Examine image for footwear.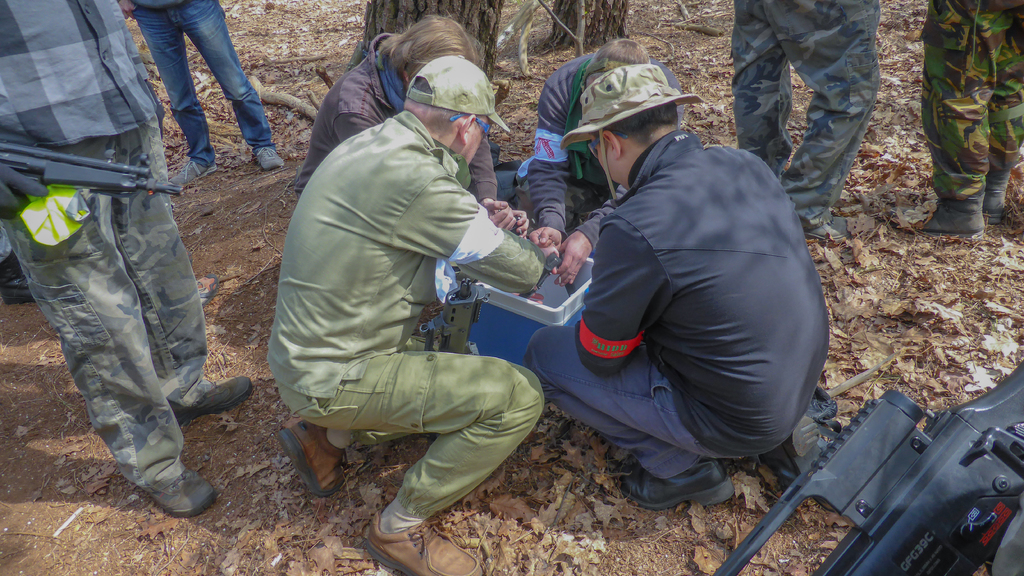
Examination result: left=367, top=513, right=483, bottom=575.
